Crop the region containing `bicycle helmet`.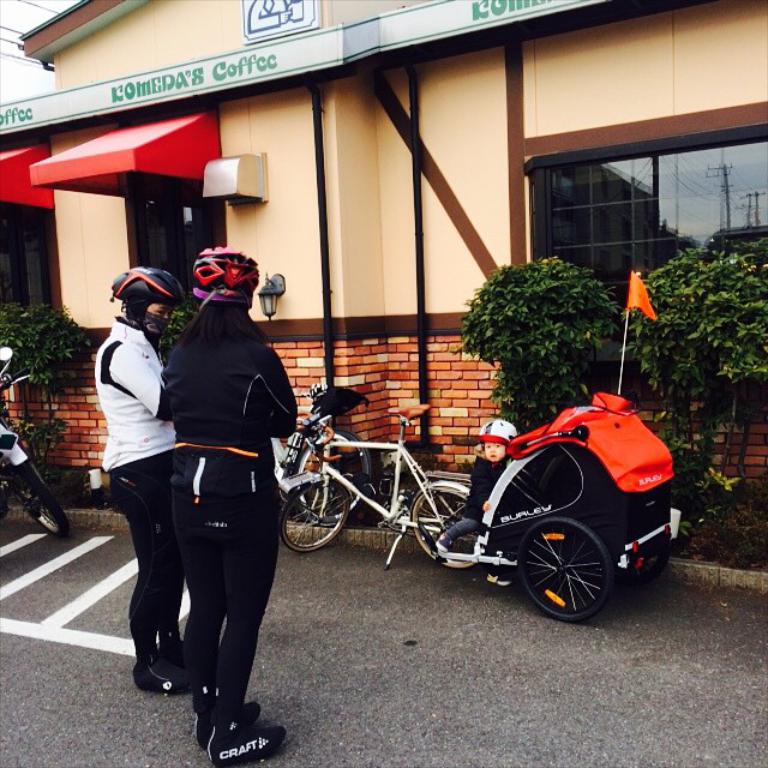
Crop region: (x1=191, y1=244, x2=259, y2=311).
